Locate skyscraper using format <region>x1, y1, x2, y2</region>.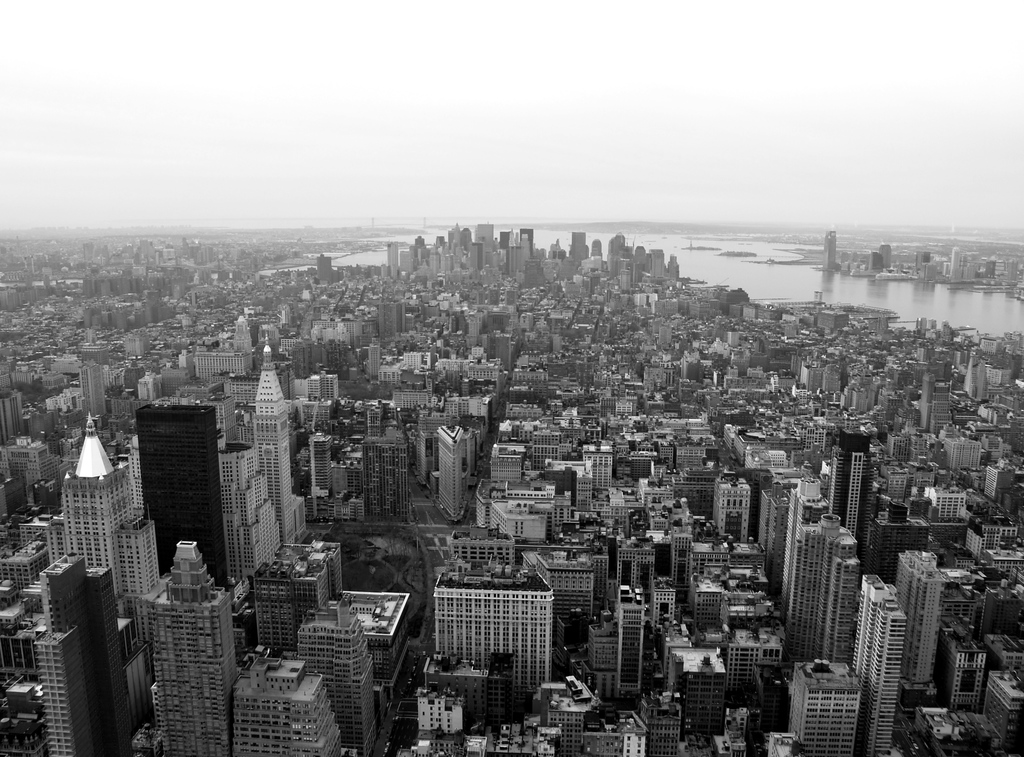
<region>475, 224, 496, 247</region>.
